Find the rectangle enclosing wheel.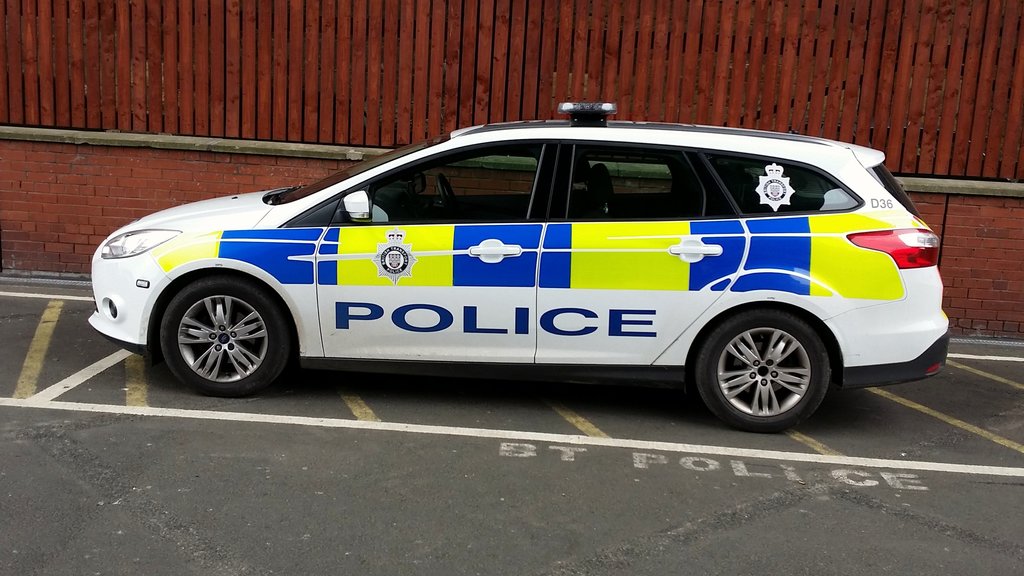
(left=690, top=305, right=858, bottom=424).
